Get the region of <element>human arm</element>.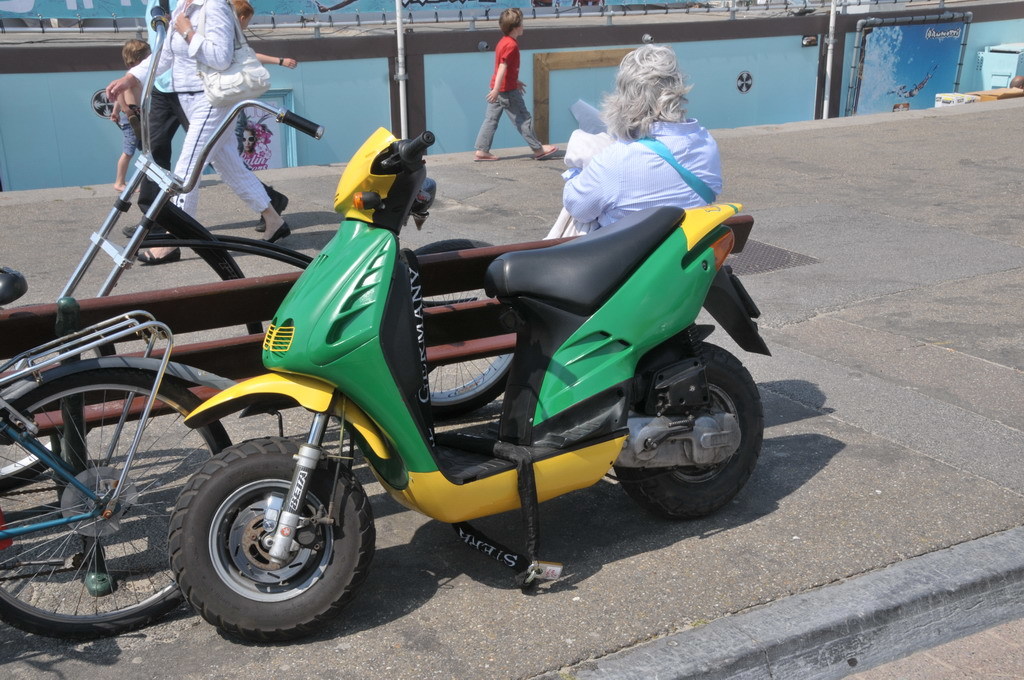
557/137/621/224.
